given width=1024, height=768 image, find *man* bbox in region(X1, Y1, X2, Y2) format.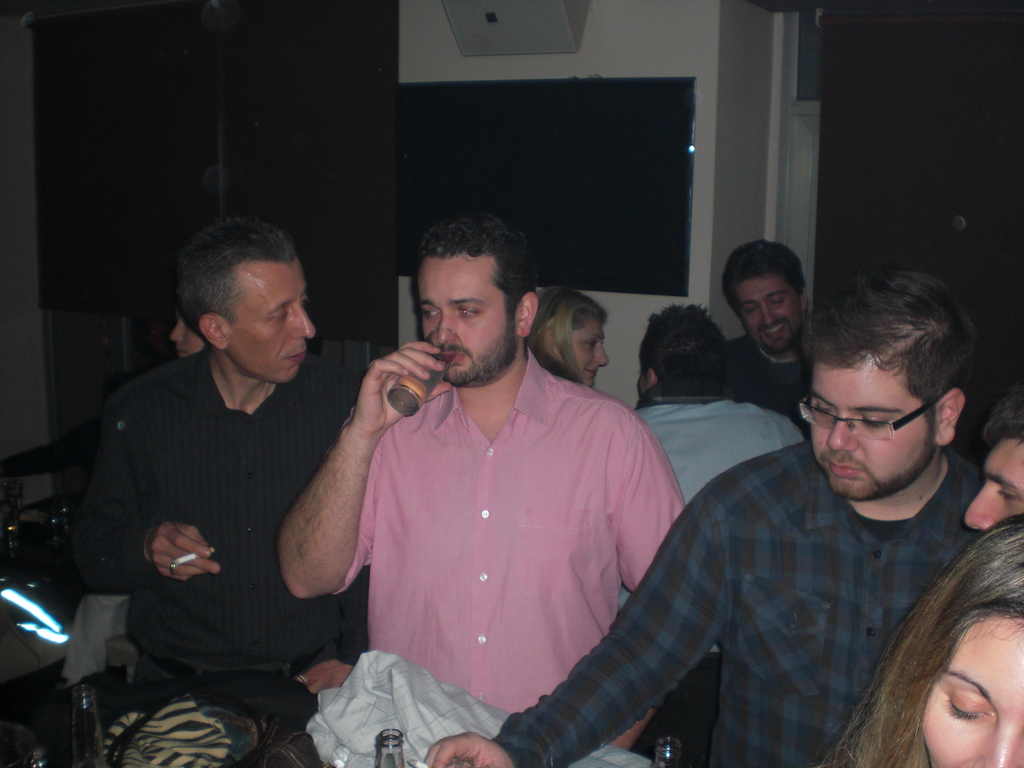
region(632, 301, 800, 767).
